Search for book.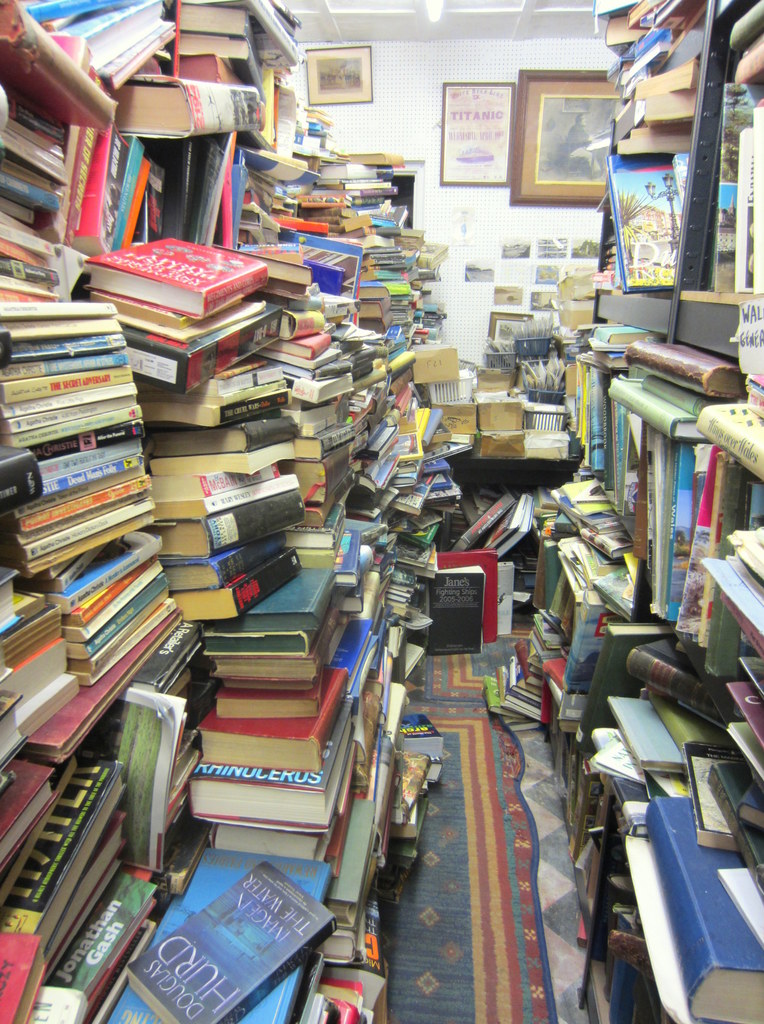
Found at <region>13, 669, 85, 742</region>.
